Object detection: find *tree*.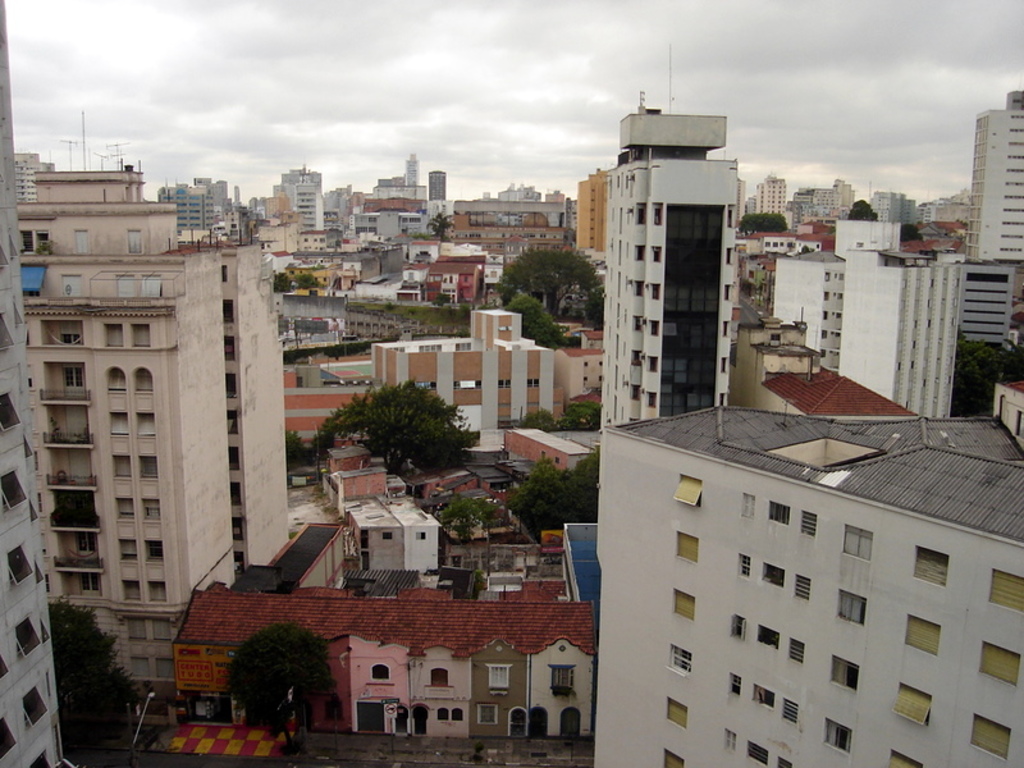
(55,589,166,767).
